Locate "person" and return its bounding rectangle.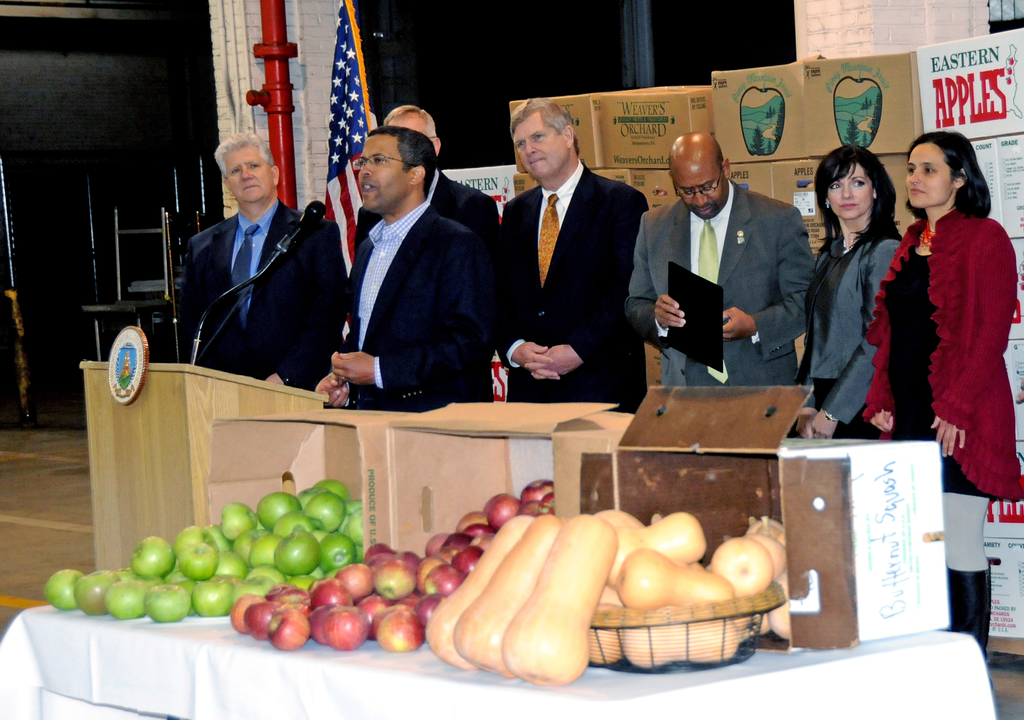
bbox(495, 97, 648, 415).
